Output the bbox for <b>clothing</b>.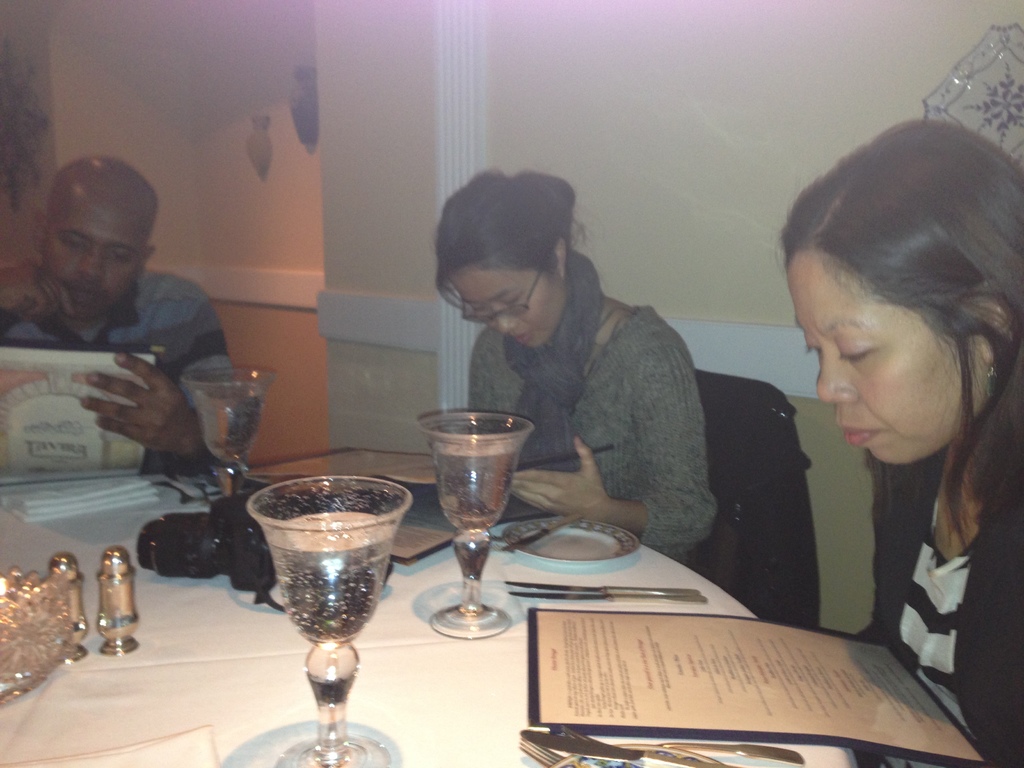
crop(466, 248, 717, 564).
